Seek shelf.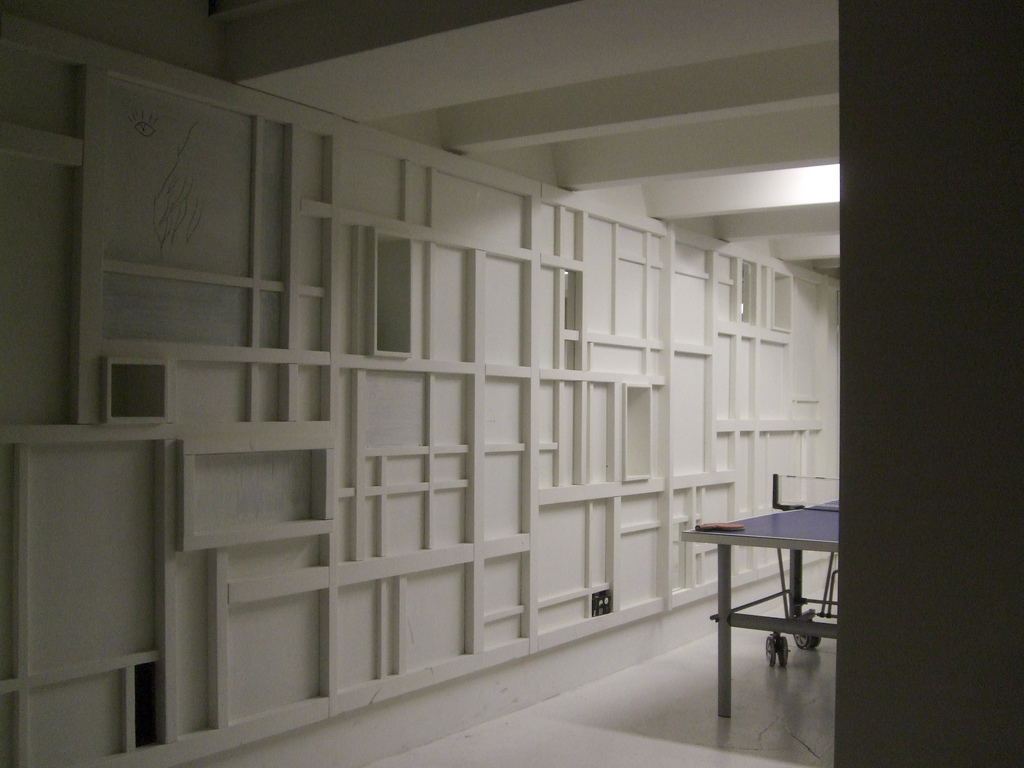
x1=0 y1=433 x2=191 y2=767.
